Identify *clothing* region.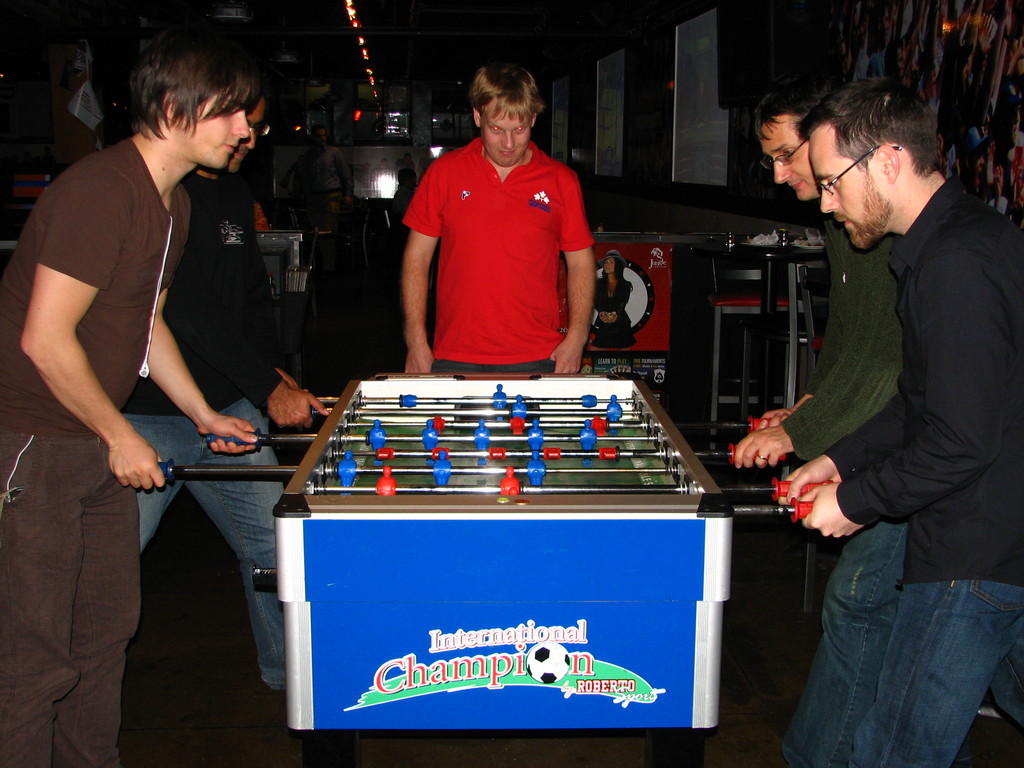
Region: box=[401, 136, 595, 372].
